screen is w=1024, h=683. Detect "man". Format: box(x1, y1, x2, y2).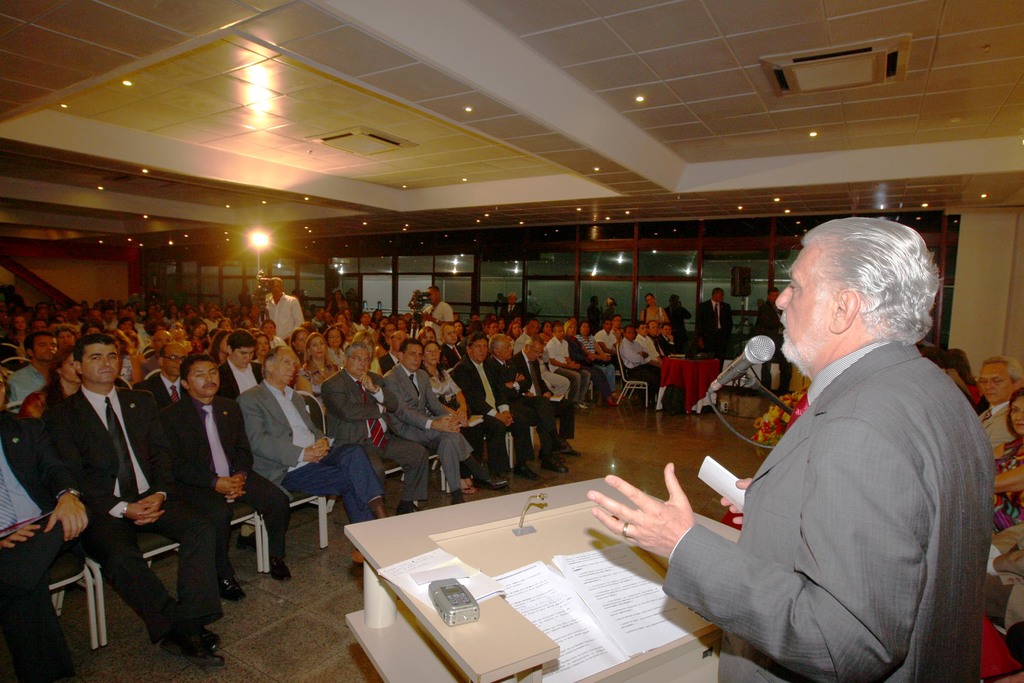
box(657, 321, 675, 357).
